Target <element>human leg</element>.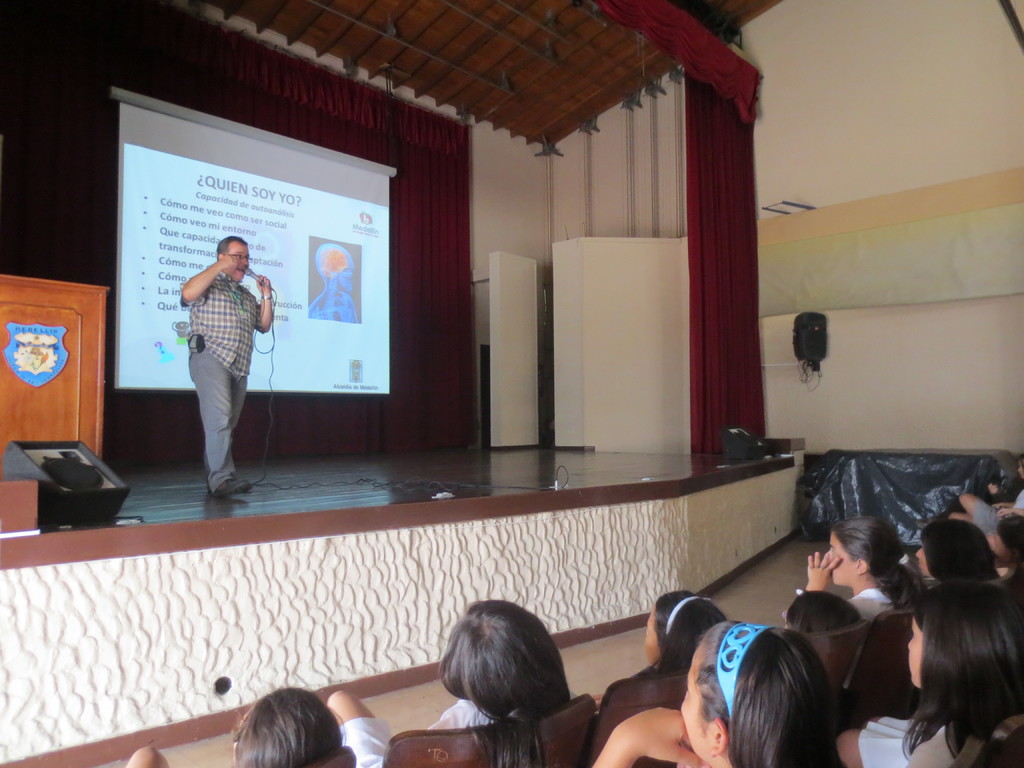
Target region: BBox(324, 689, 383, 767).
